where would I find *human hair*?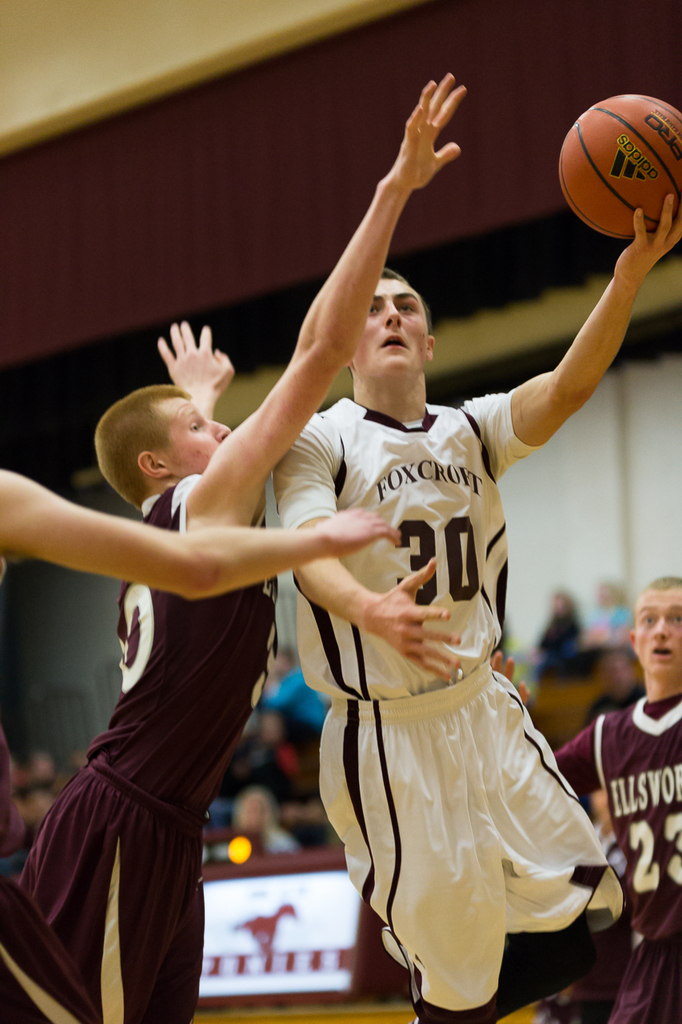
At x1=98 y1=387 x2=200 y2=485.
